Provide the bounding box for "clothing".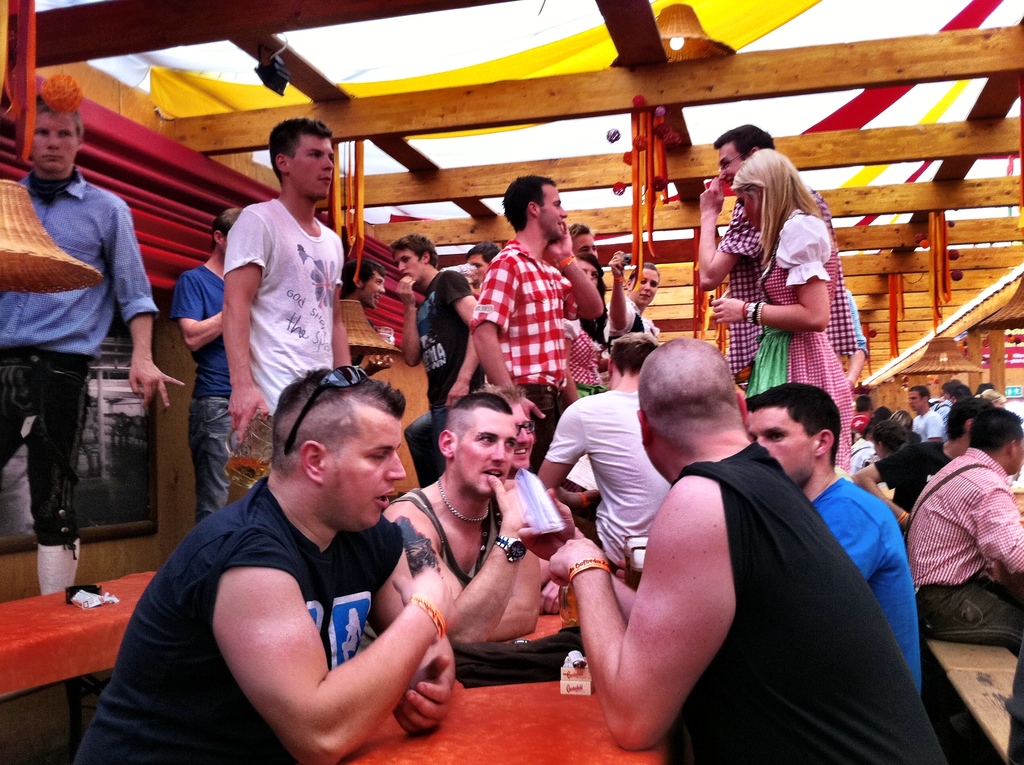
[x1=0, y1=164, x2=159, y2=551].
